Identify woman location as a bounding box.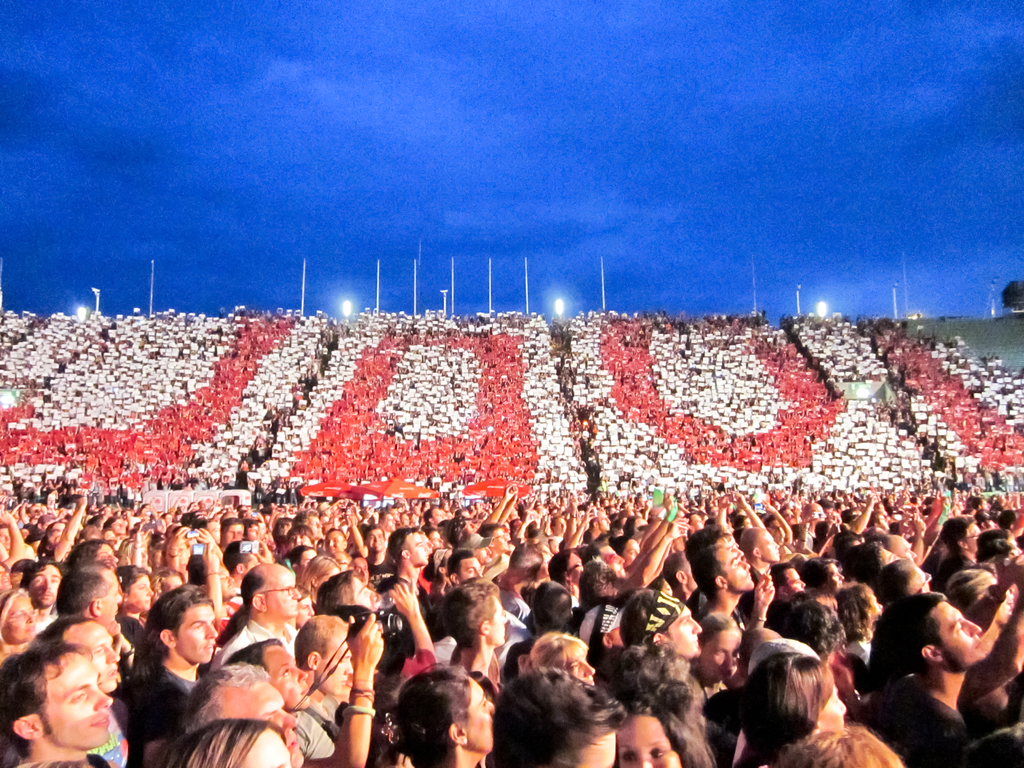
left=299, top=554, right=344, bottom=604.
